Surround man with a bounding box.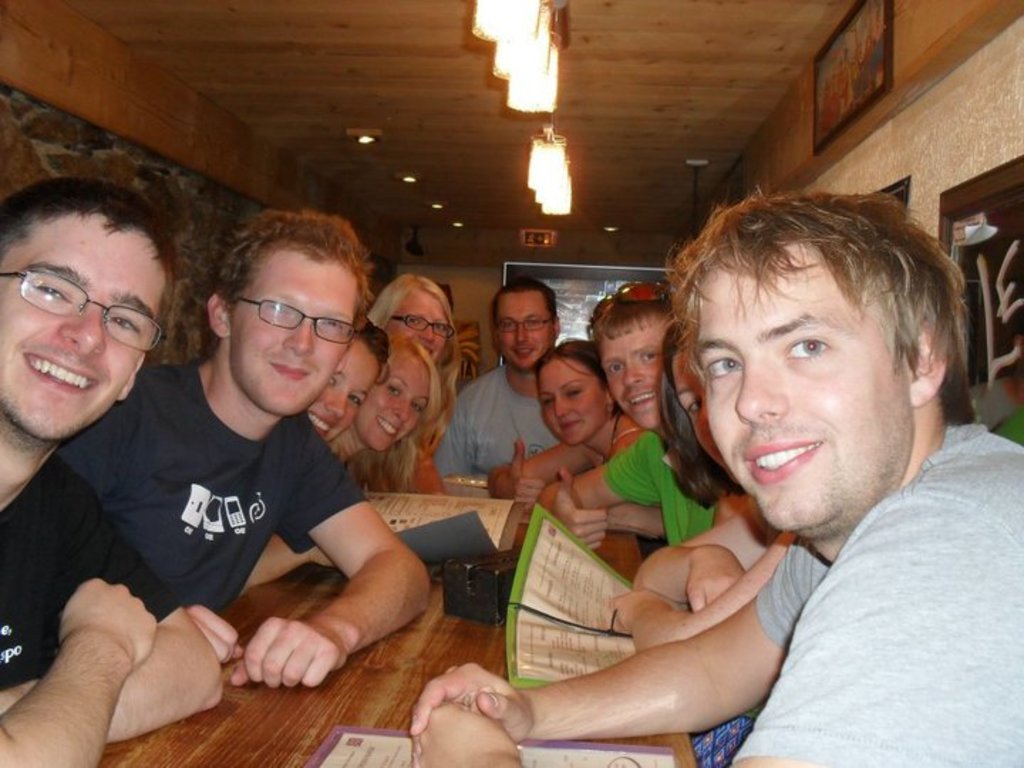
BBox(549, 282, 721, 546).
